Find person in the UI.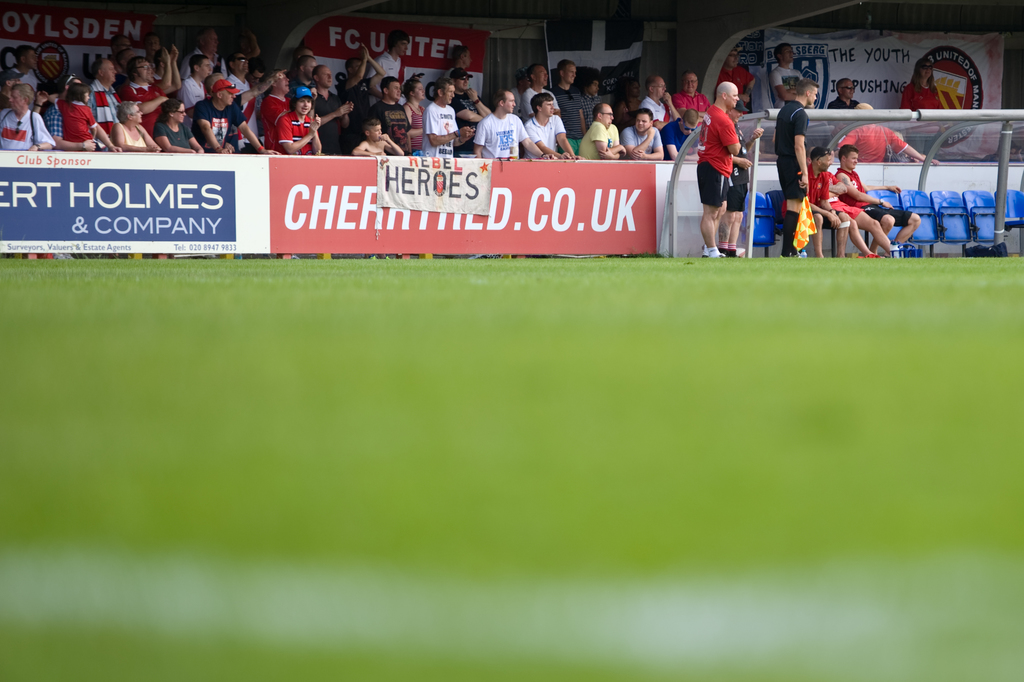
UI element at bbox=[675, 69, 709, 115].
